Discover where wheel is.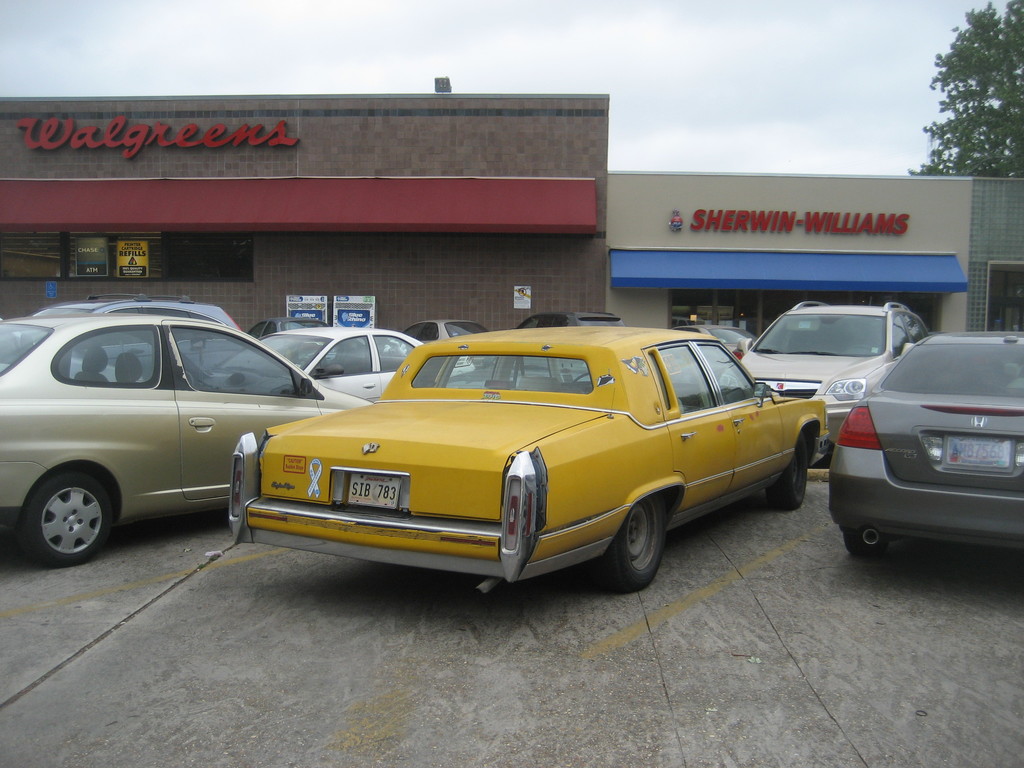
Discovered at 766:429:806:511.
